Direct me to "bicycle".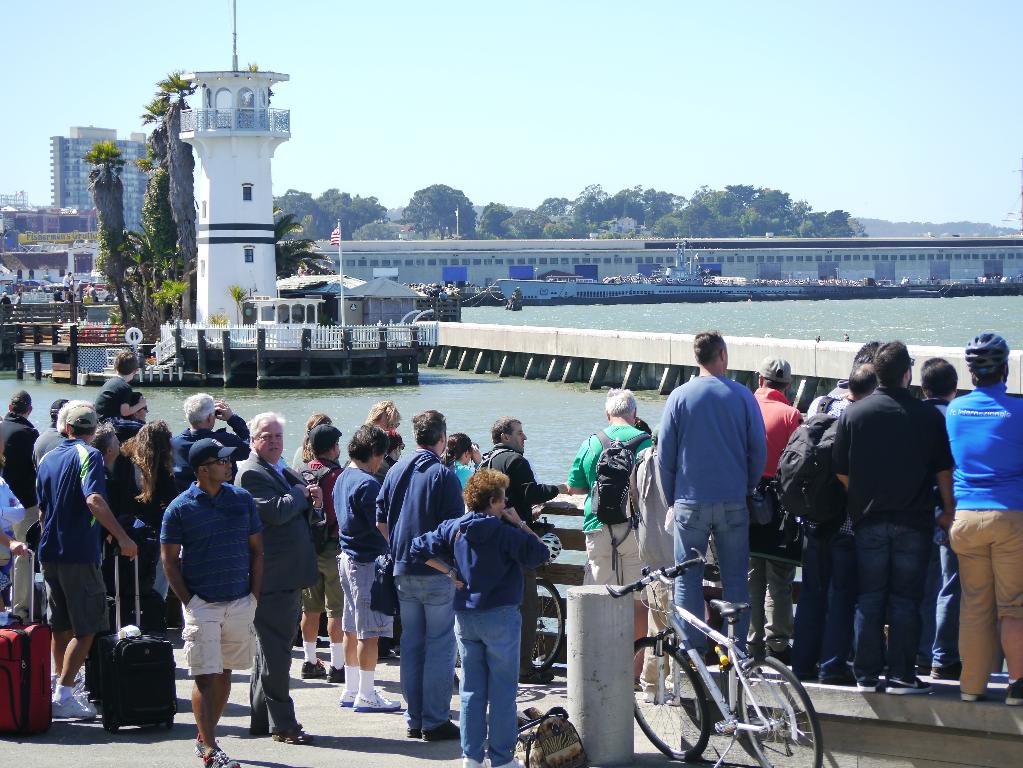
Direction: {"left": 630, "top": 540, "right": 814, "bottom": 767}.
